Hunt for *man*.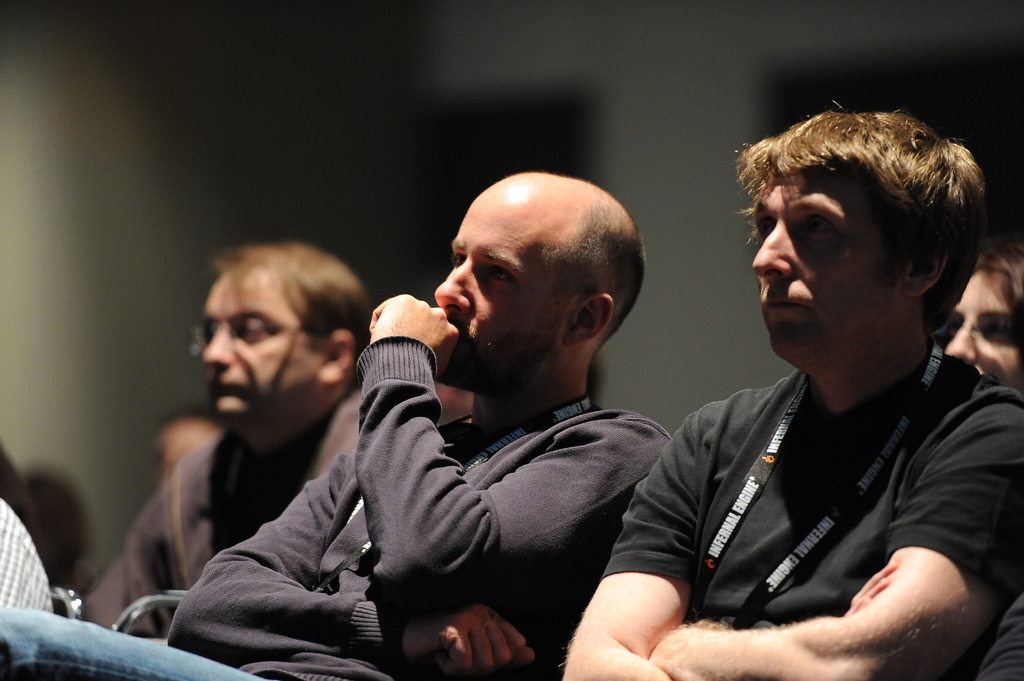
Hunted down at 79:239:371:638.
